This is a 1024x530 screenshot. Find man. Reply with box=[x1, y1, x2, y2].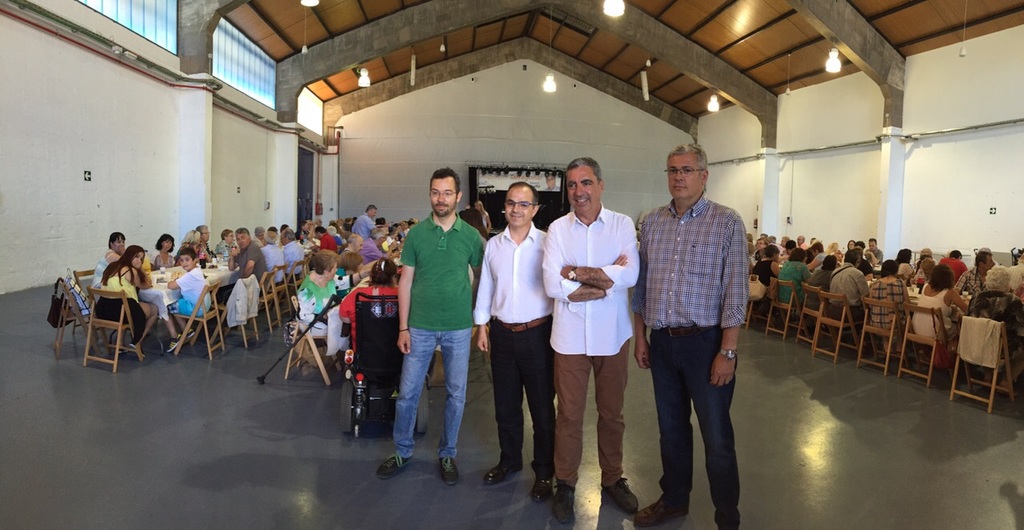
box=[641, 133, 761, 522].
